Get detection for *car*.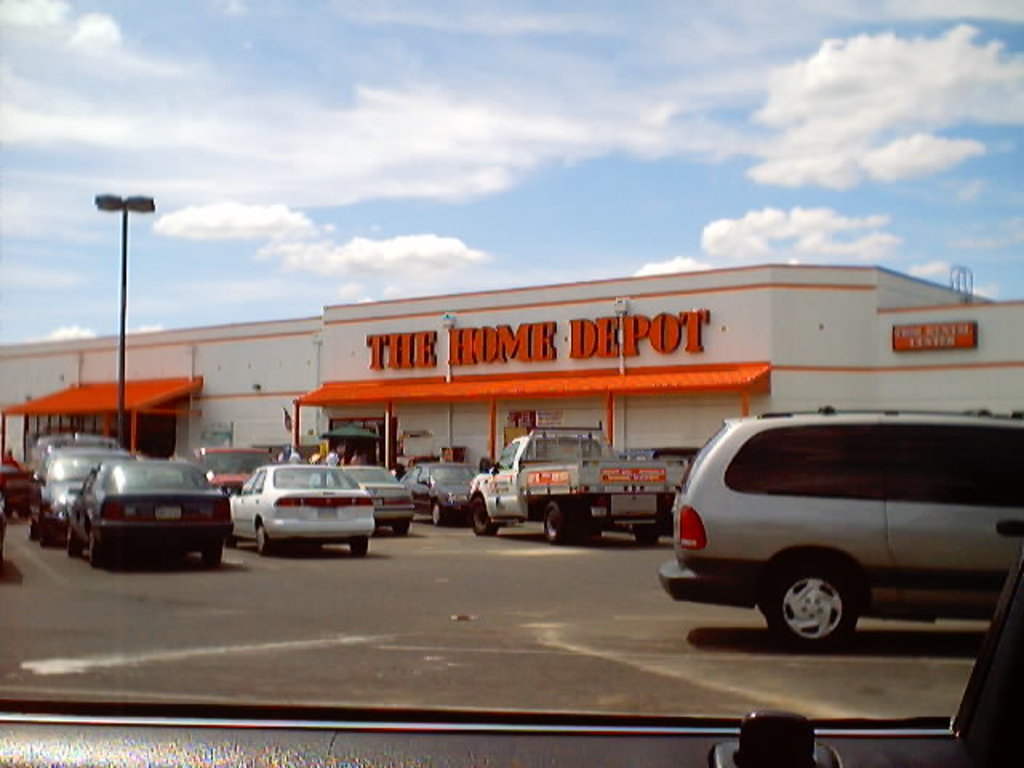
Detection: bbox=(403, 462, 482, 528).
